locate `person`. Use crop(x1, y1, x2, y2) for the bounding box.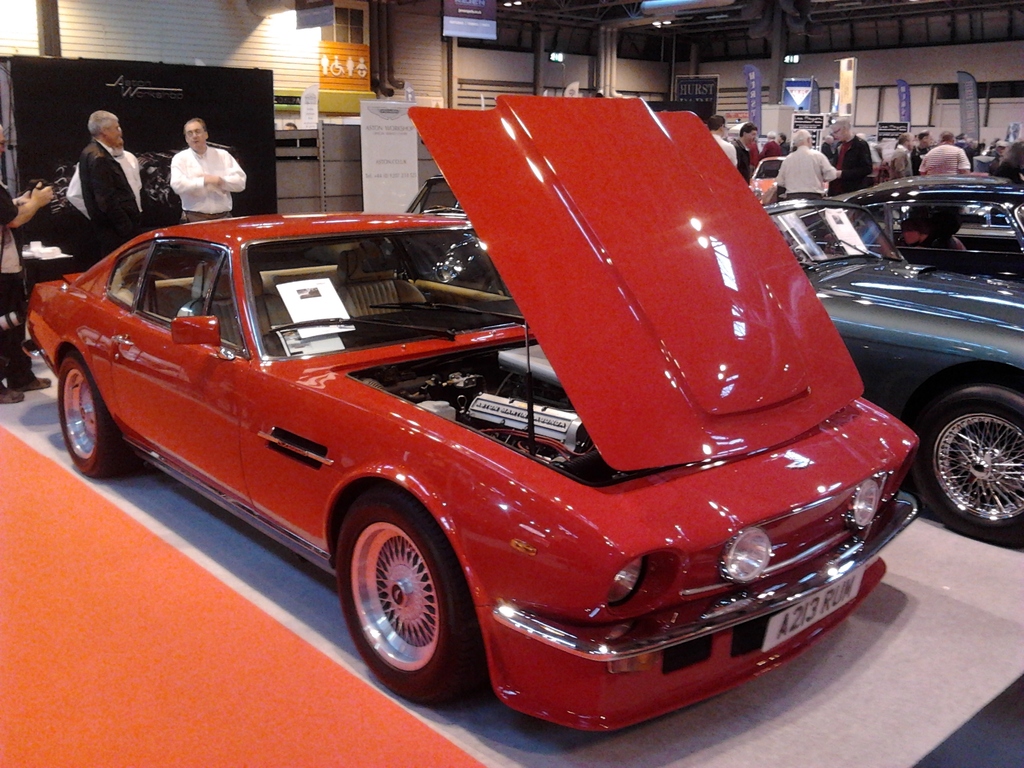
crop(0, 127, 57, 397).
